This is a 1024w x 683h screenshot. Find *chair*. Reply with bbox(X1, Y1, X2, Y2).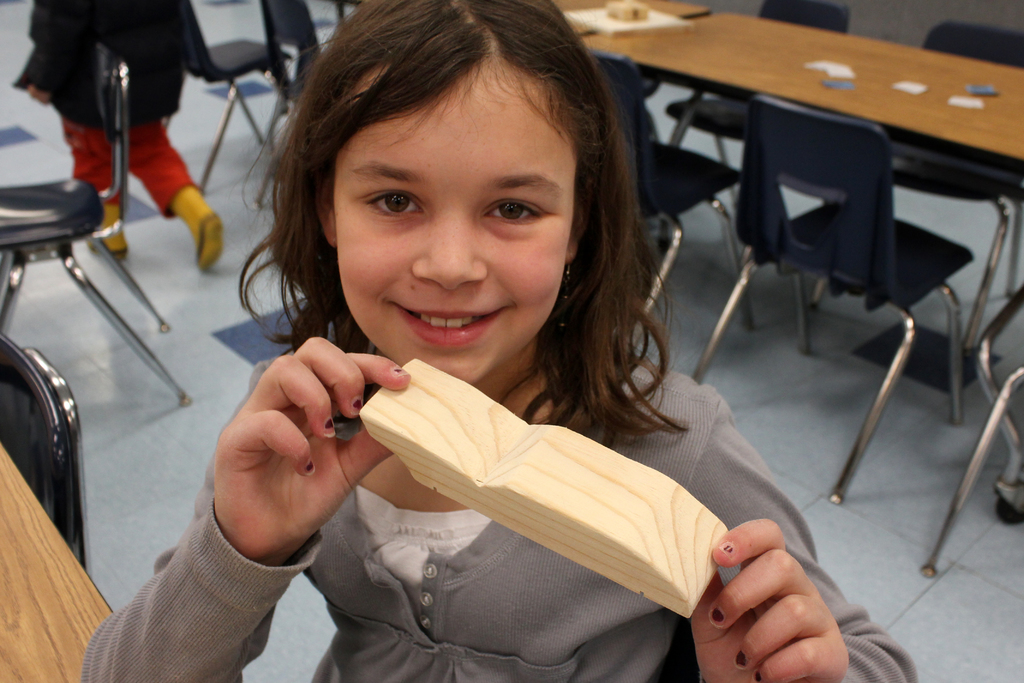
bbox(662, 0, 850, 259).
